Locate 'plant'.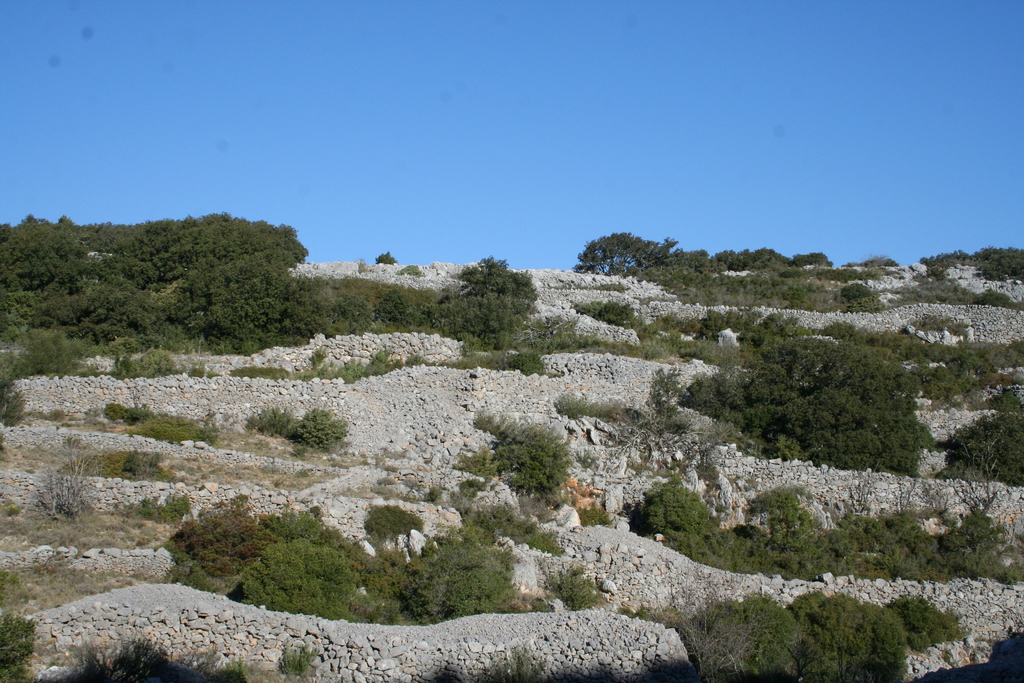
Bounding box: Rect(11, 323, 101, 373).
